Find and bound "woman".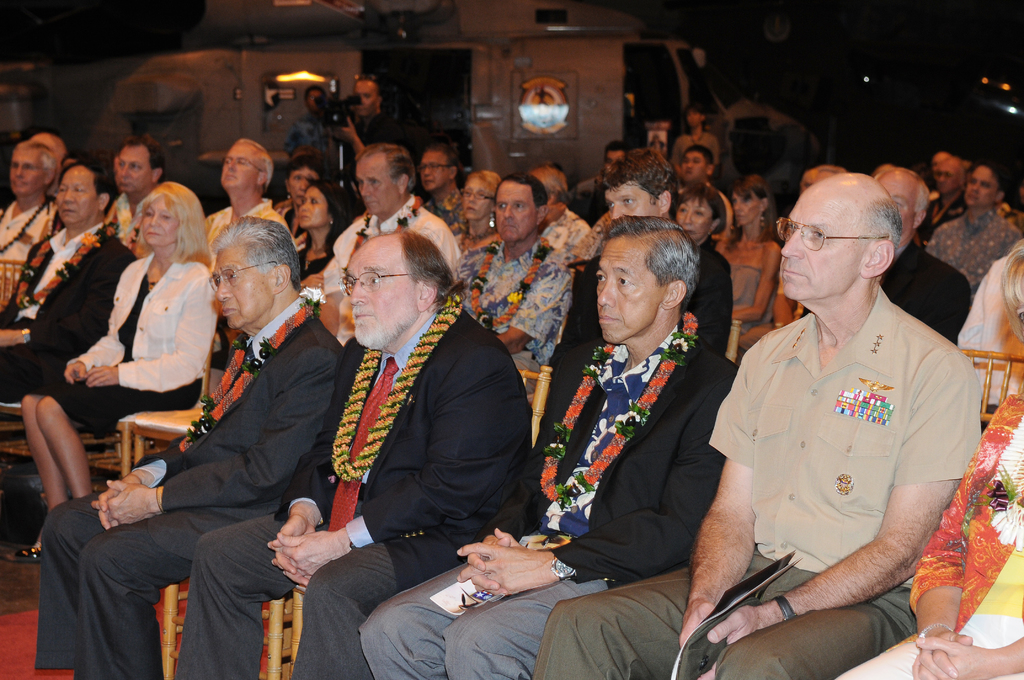
Bound: <box>289,186,360,277</box>.
